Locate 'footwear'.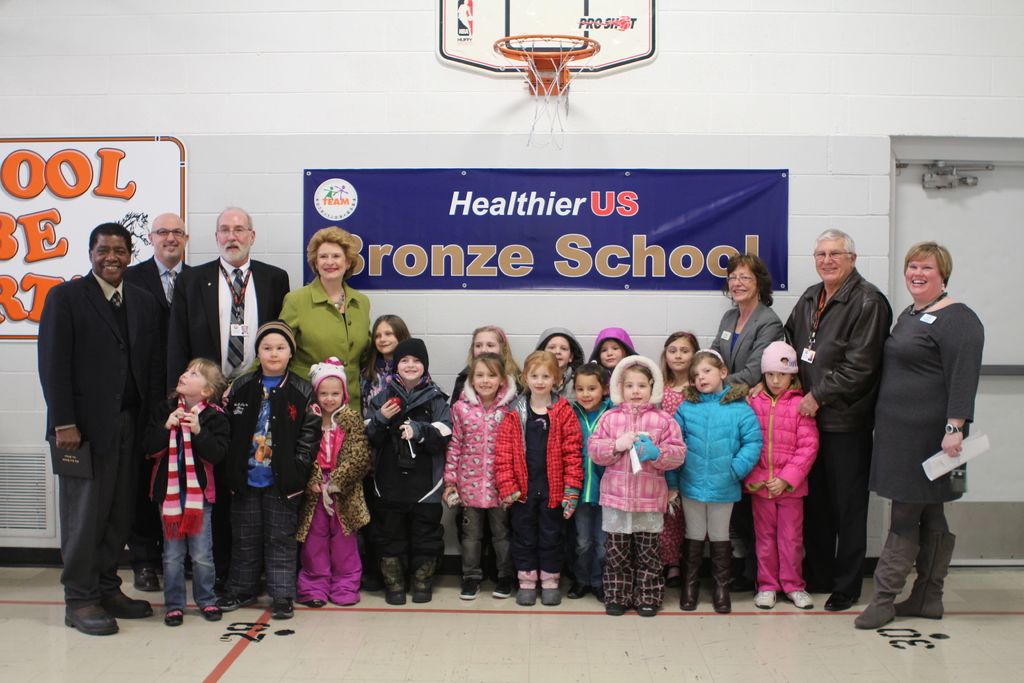
Bounding box: box=[164, 609, 179, 625].
